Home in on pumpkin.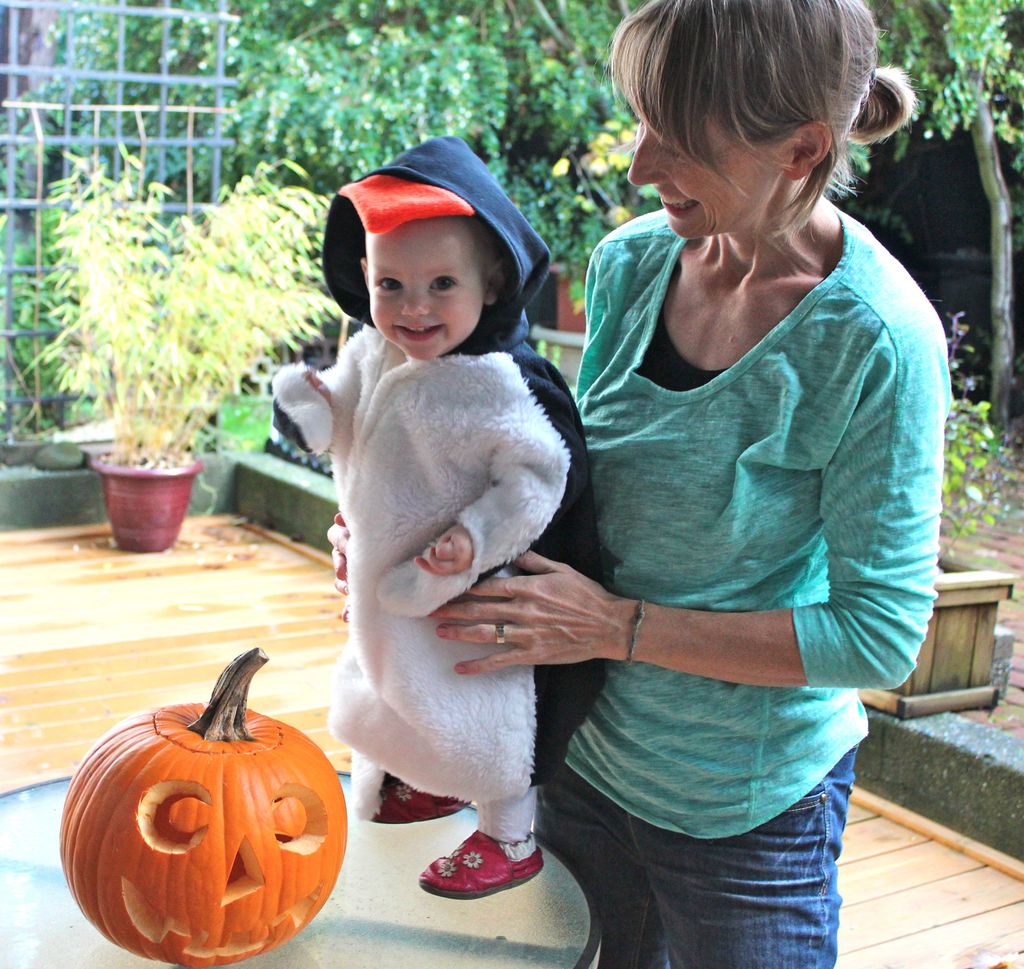
Homed in at 59:645:349:968.
